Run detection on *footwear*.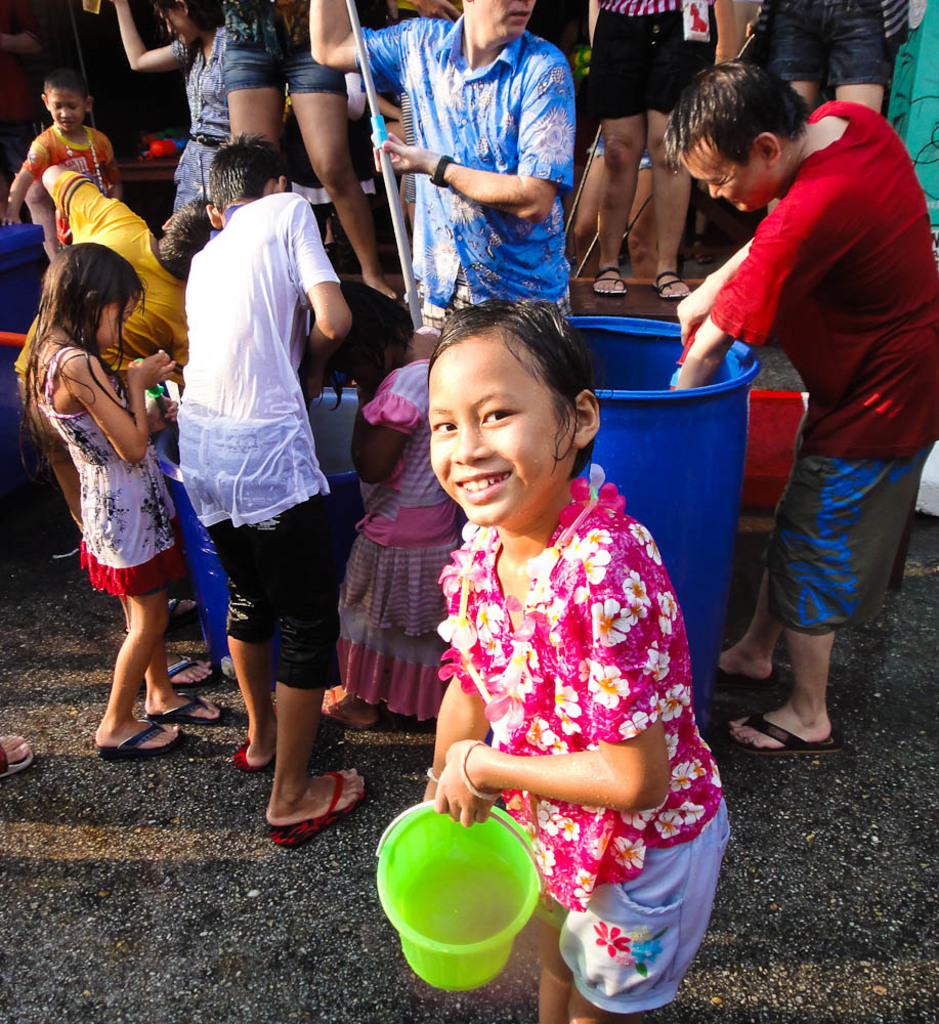
Result: {"left": 135, "top": 655, "right": 223, "bottom": 686}.
